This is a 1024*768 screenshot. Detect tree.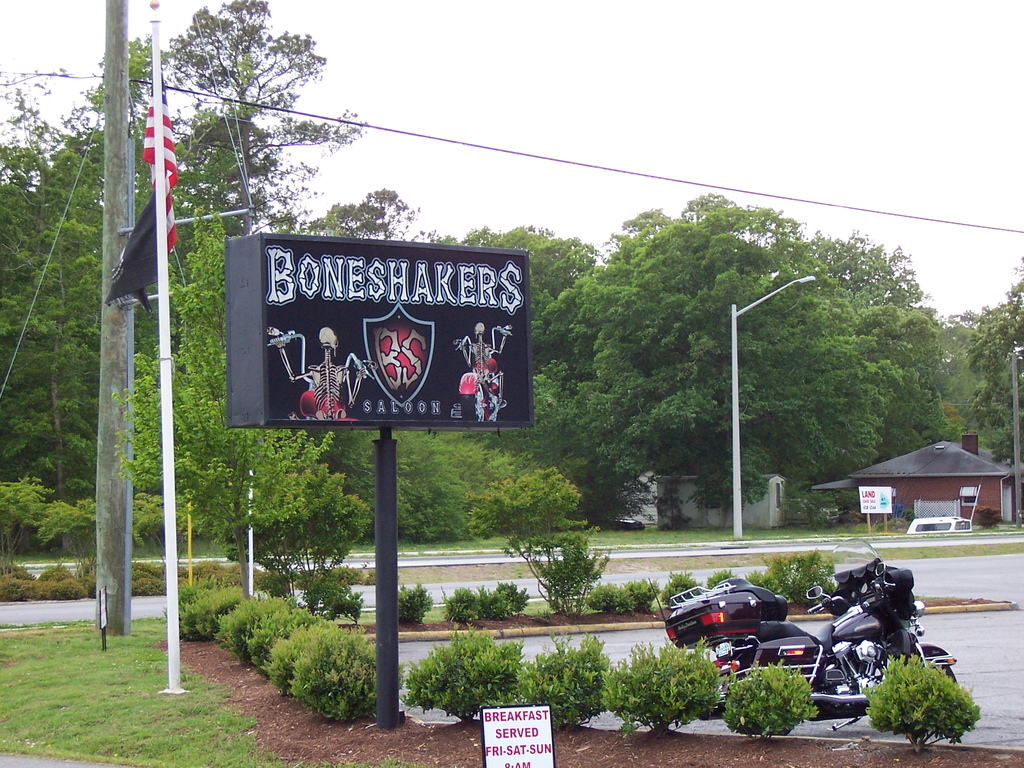
[left=514, top=632, right=605, bottom=734].
